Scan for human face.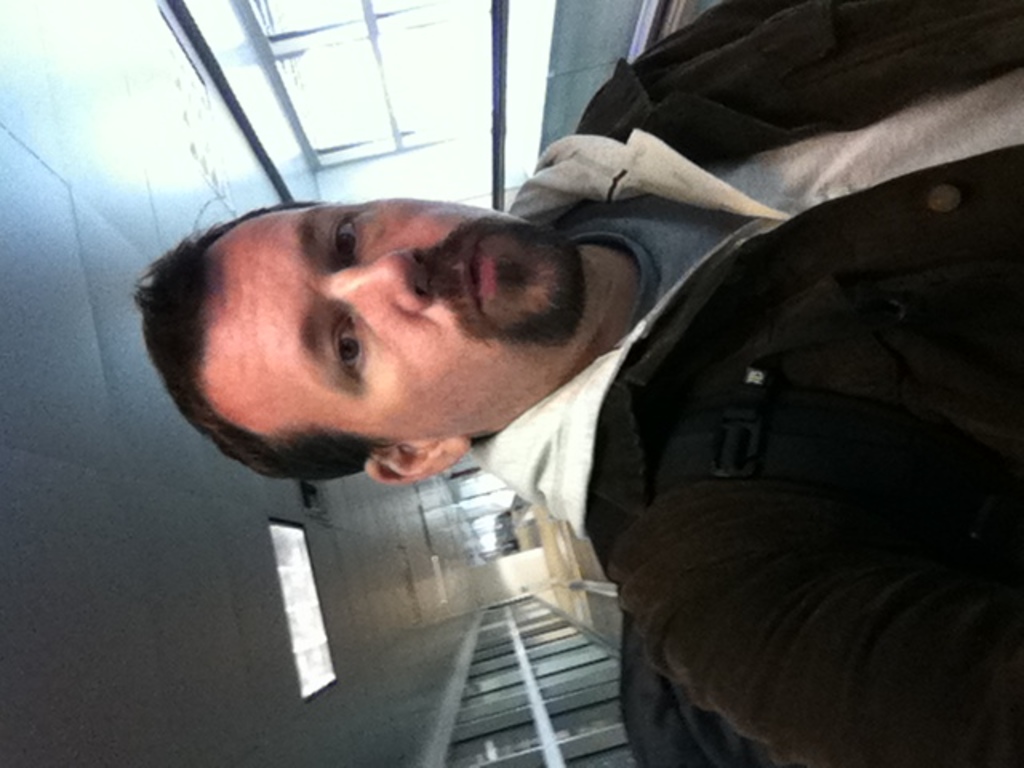
Scan result: bbox=(198, 190, 581, 442).
